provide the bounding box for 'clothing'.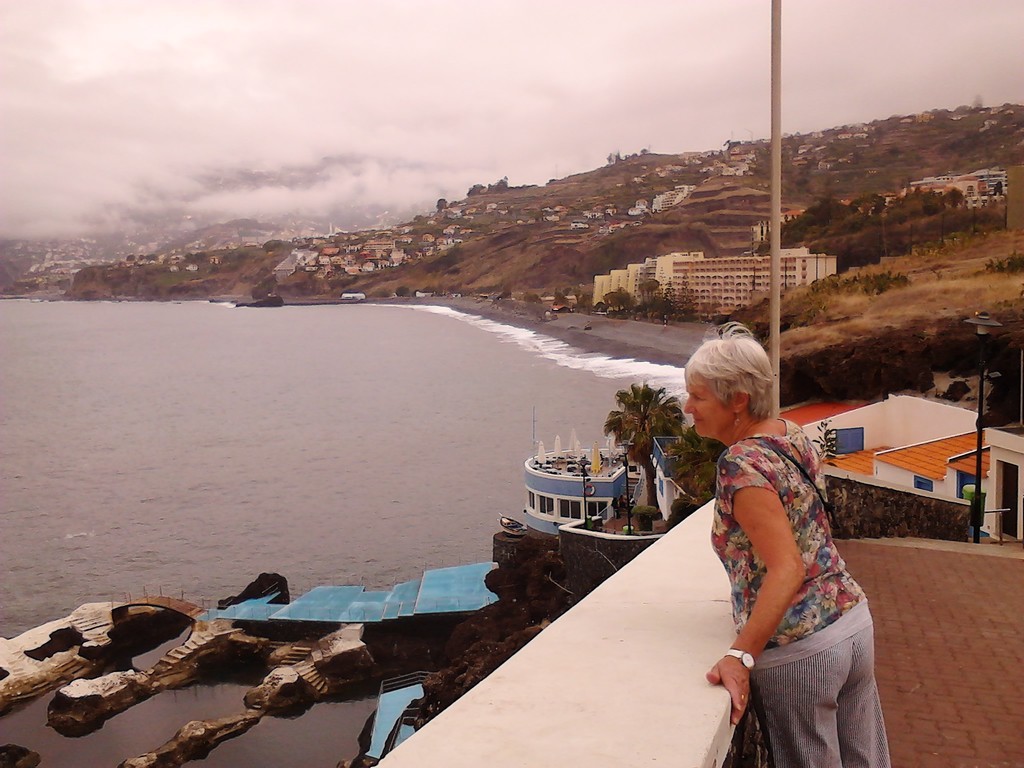
708/413/870/723.
